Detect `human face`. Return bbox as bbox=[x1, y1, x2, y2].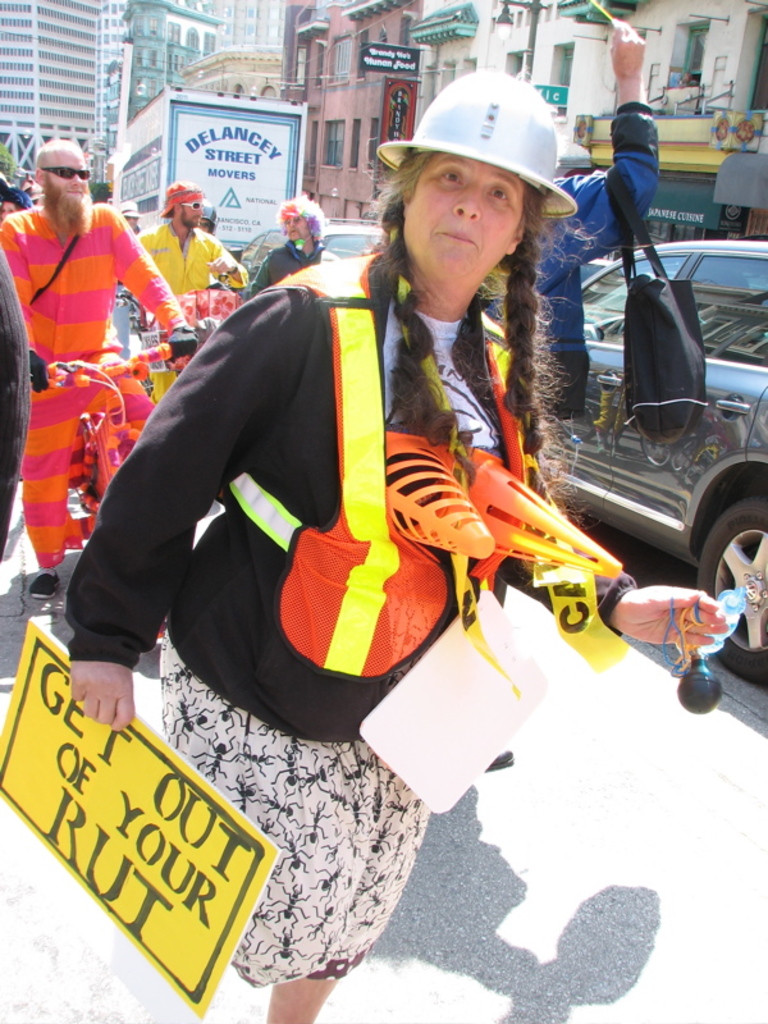
bbox=[287, 209, 298, 233].
